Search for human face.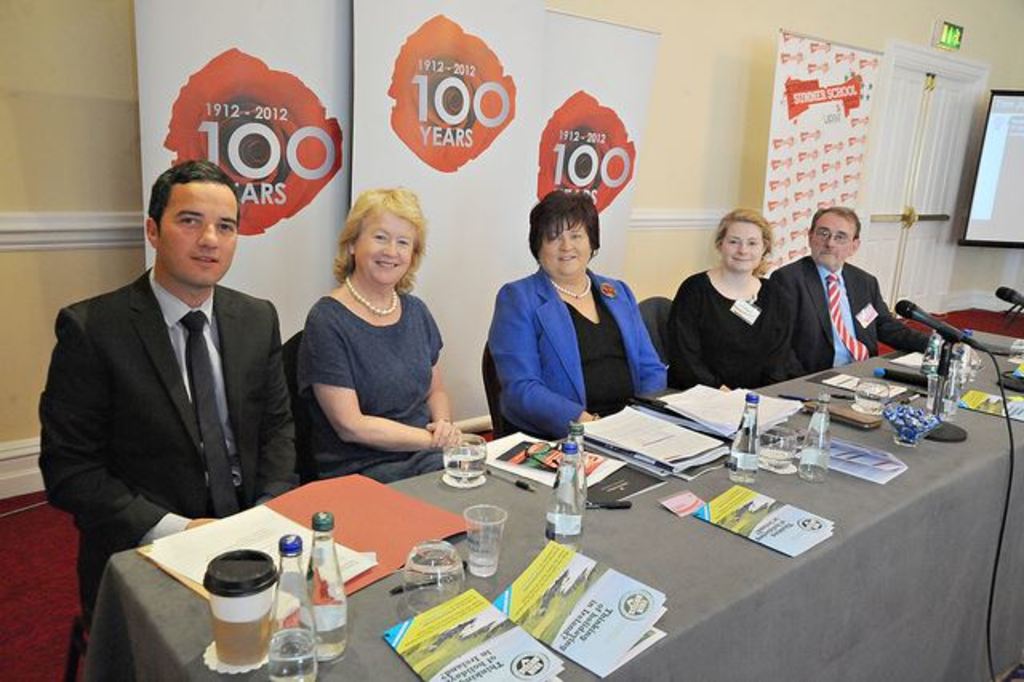
Found at {"x1": 720, "y1": 223, "x2": 763, "y2": 274}.
